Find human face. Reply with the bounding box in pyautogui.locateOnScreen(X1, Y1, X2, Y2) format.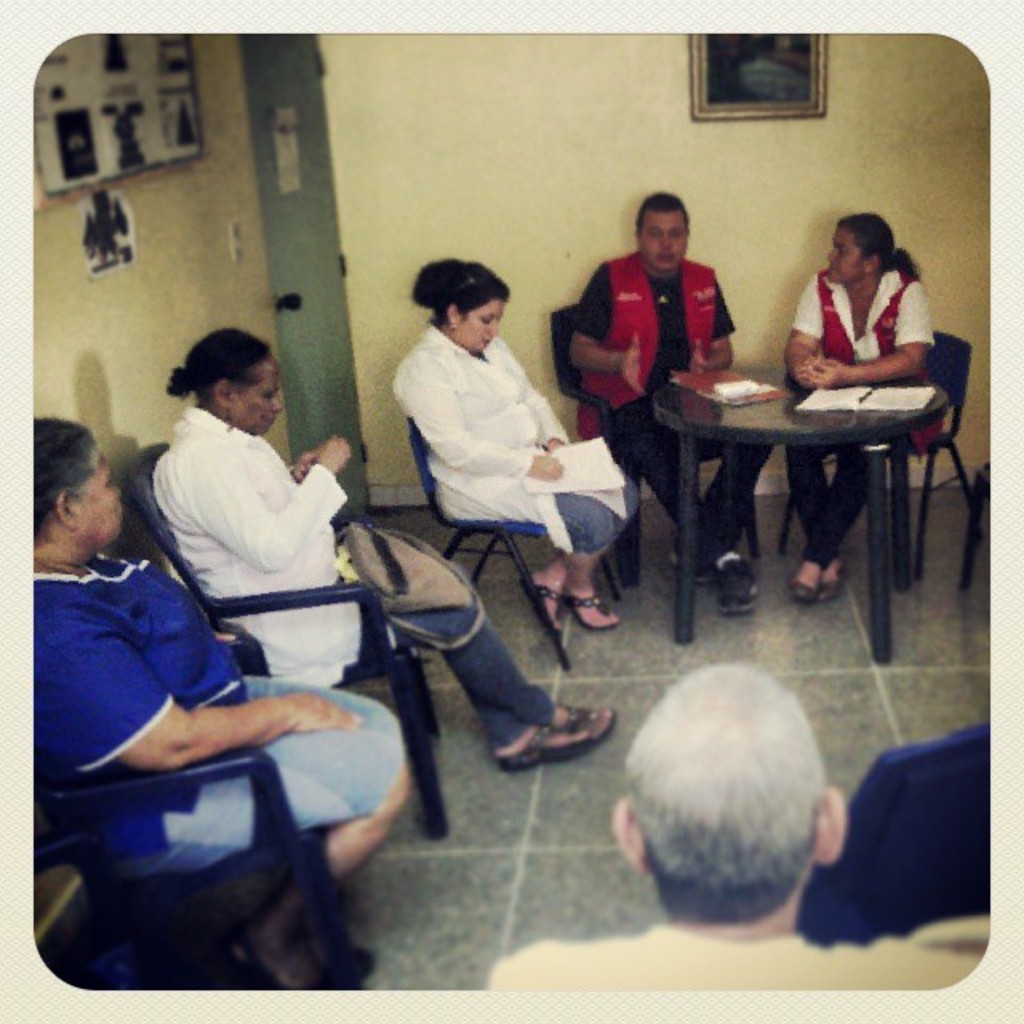
pyautogui.locateOnScreen(74, 451, 125, 539).
